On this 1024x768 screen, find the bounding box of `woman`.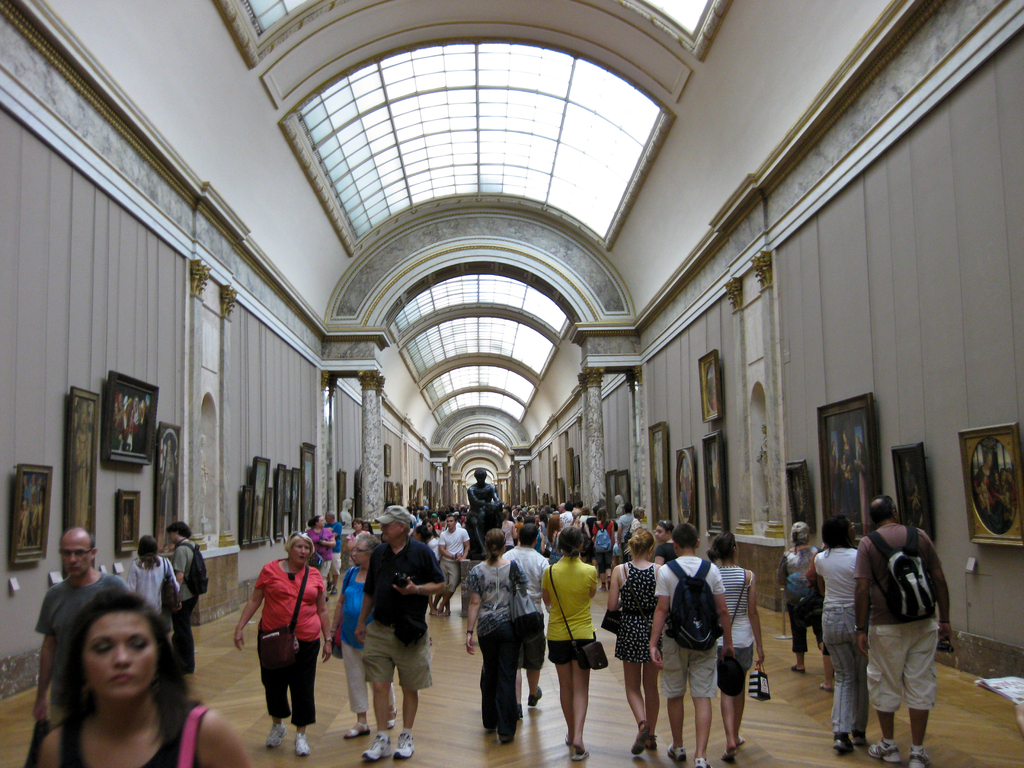
Bounding box: [331,535,408,744].
